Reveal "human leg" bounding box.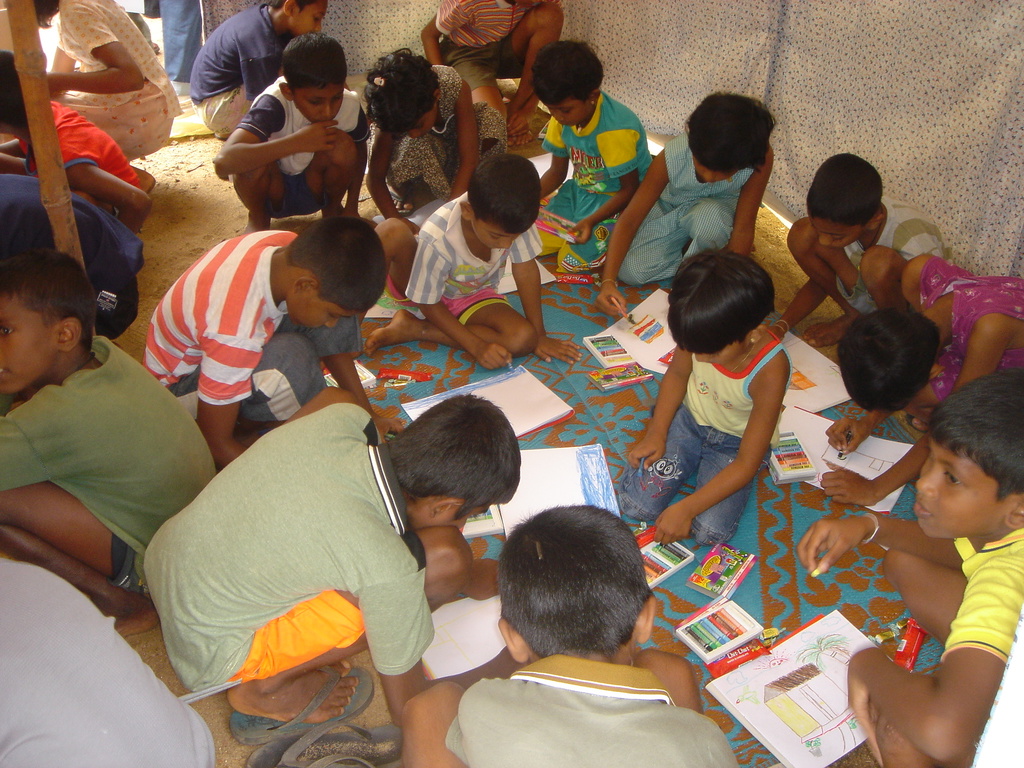
Revealed: <bbox>899, 560, 964, 637</bbox>.
